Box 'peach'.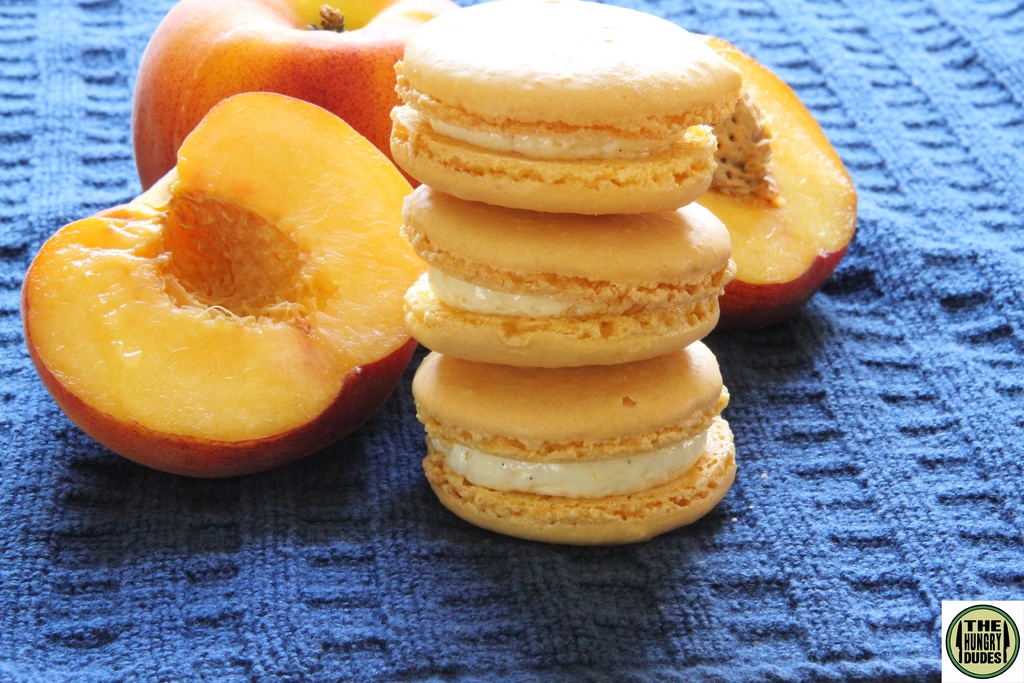
bbox=(17, 89, 421, 483).
